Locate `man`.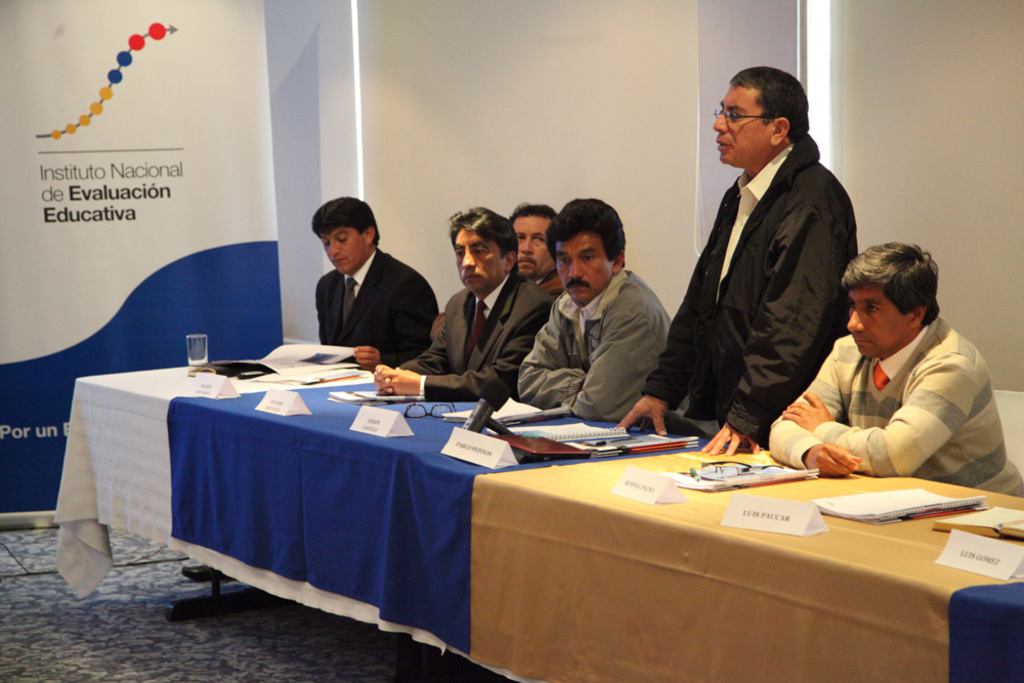
Bounding box: [left=511, top=198, right=571, bottom=314].
